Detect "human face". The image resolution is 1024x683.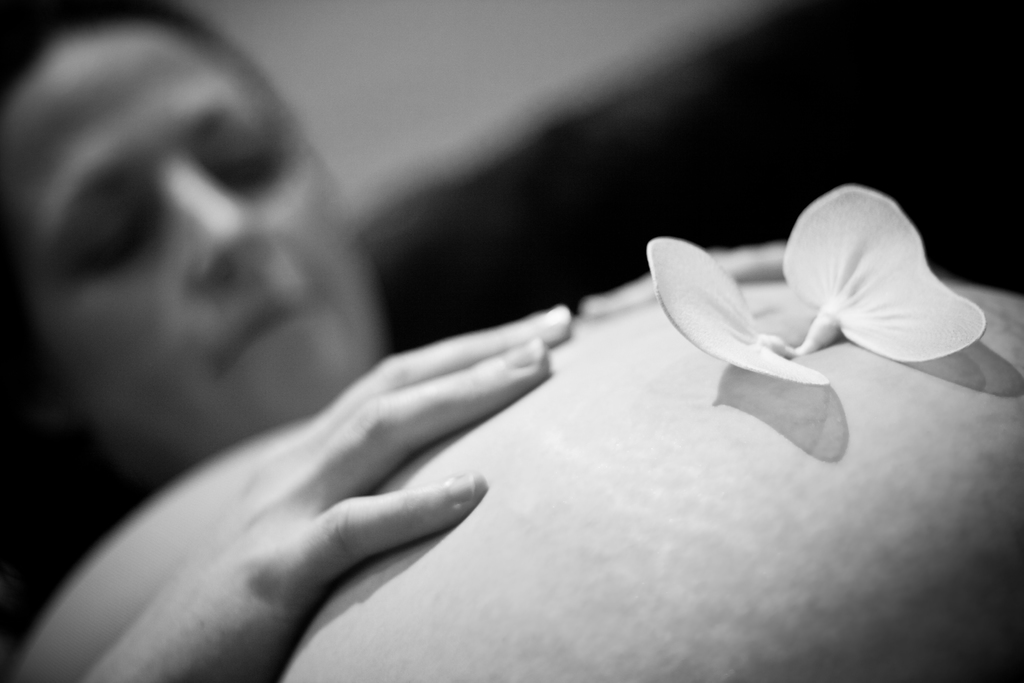
<region>0, 19, 383, 478</region>.
